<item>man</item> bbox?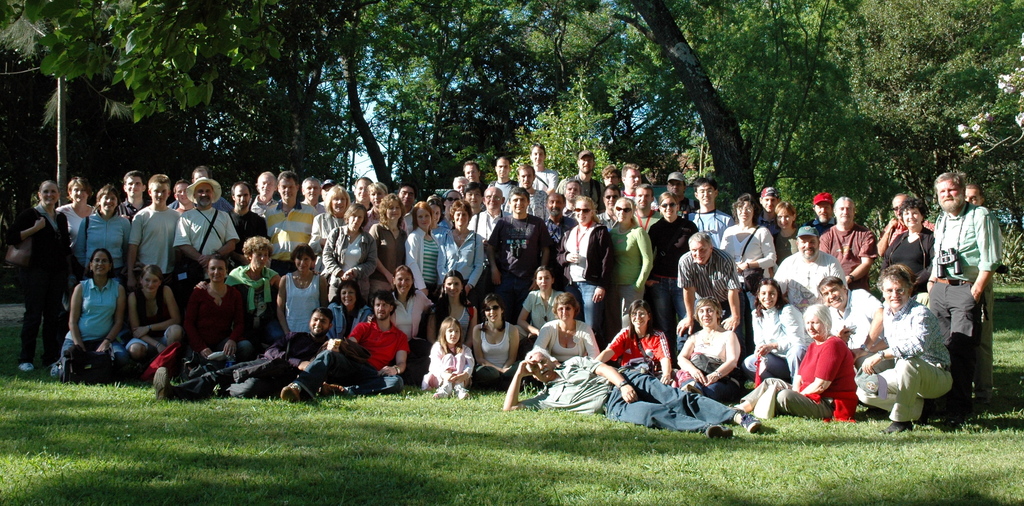
677:174:748:282
